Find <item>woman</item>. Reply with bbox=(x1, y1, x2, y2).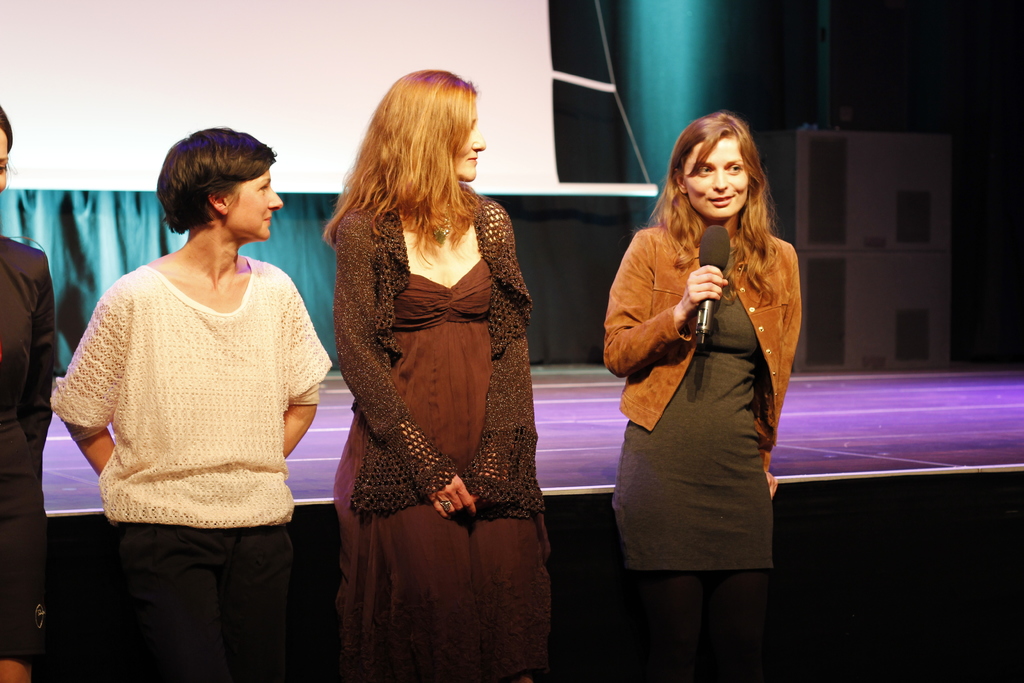
bbox=(592, 78, 802, 655).
